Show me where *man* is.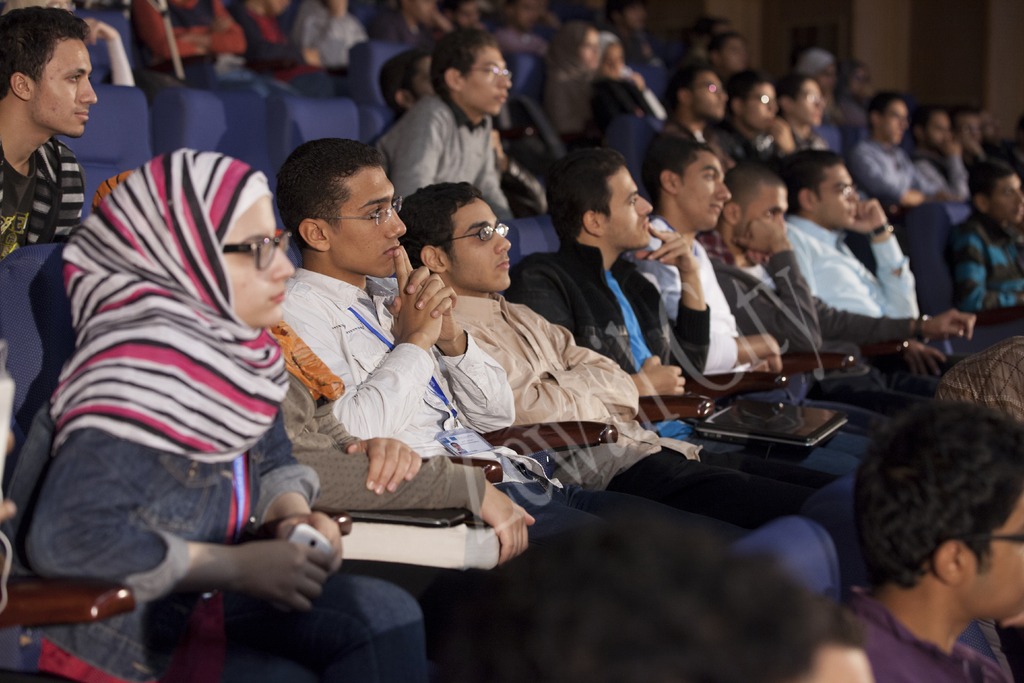
*man* is at <bbox>832, 403, 1023, 682</bbox>.
